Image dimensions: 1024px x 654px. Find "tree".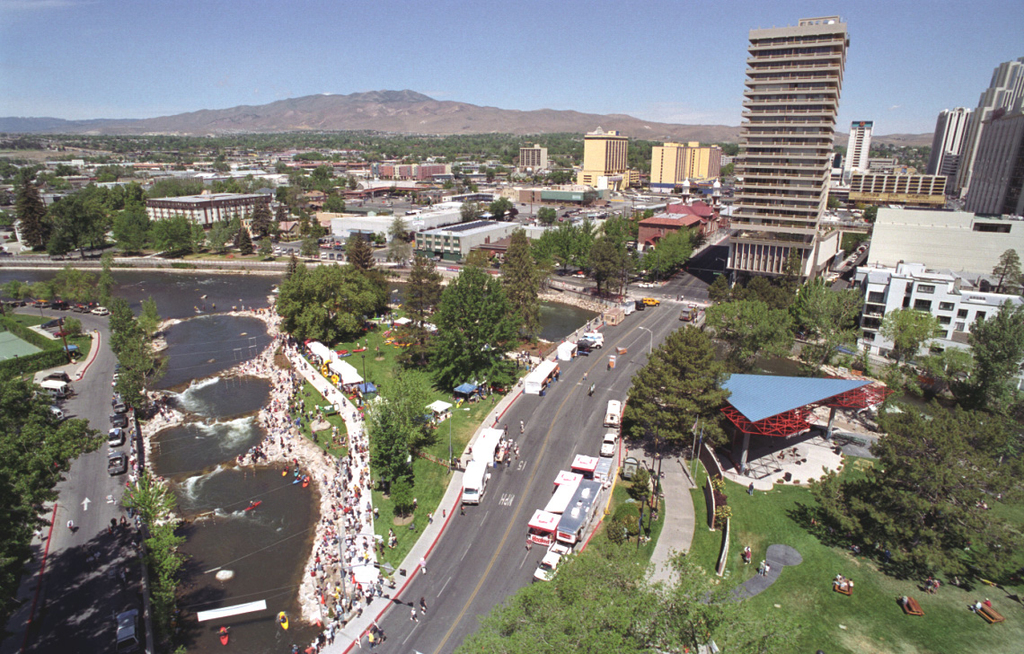
bbox(288, 169, 309, 182).
